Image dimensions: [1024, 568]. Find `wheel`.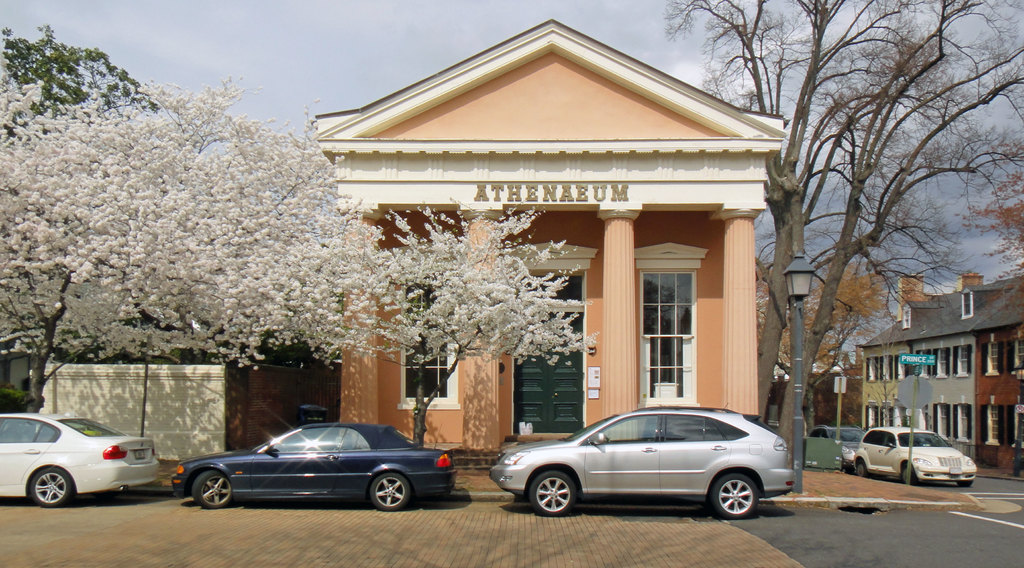
box=[851, 462, 863, 473].
